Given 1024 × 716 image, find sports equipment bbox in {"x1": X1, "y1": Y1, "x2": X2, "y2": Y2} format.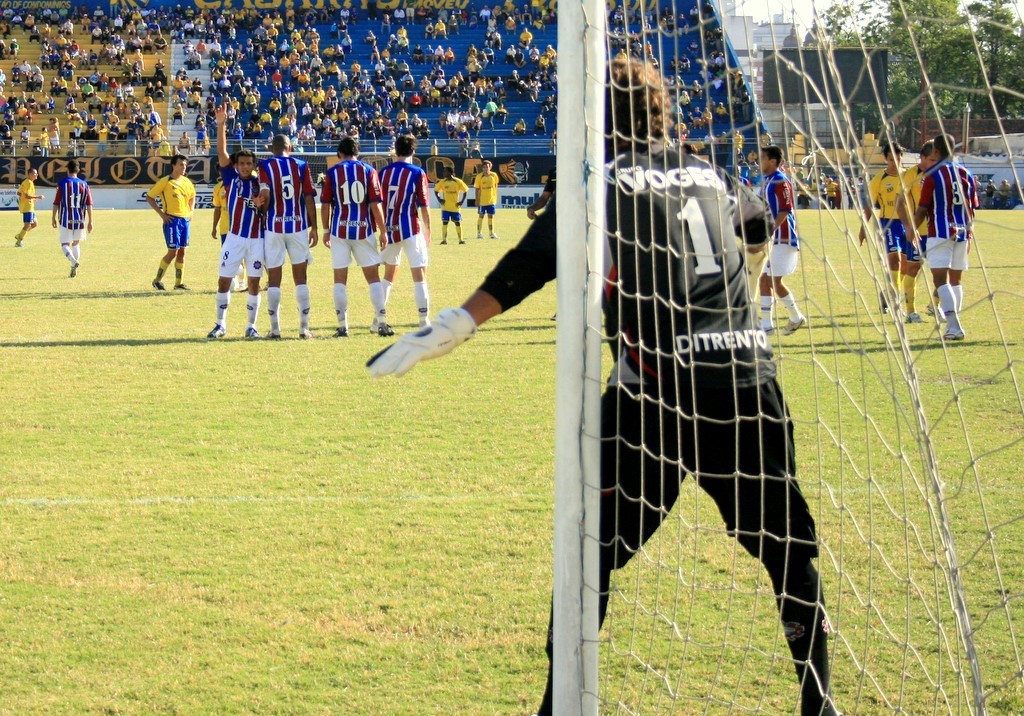
{"x1": 174, "y1": 282, "x2": 190, "y2": 293}.
